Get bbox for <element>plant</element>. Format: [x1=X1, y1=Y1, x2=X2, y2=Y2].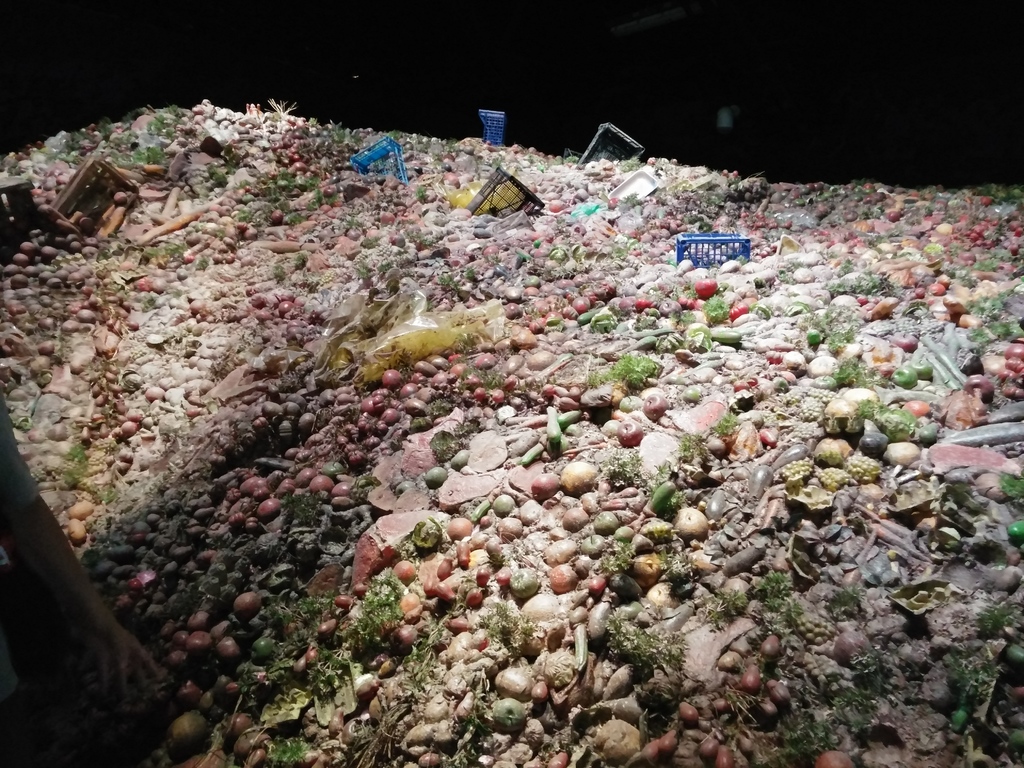
[x1=273, y1=169, x2=296, y2=186].
